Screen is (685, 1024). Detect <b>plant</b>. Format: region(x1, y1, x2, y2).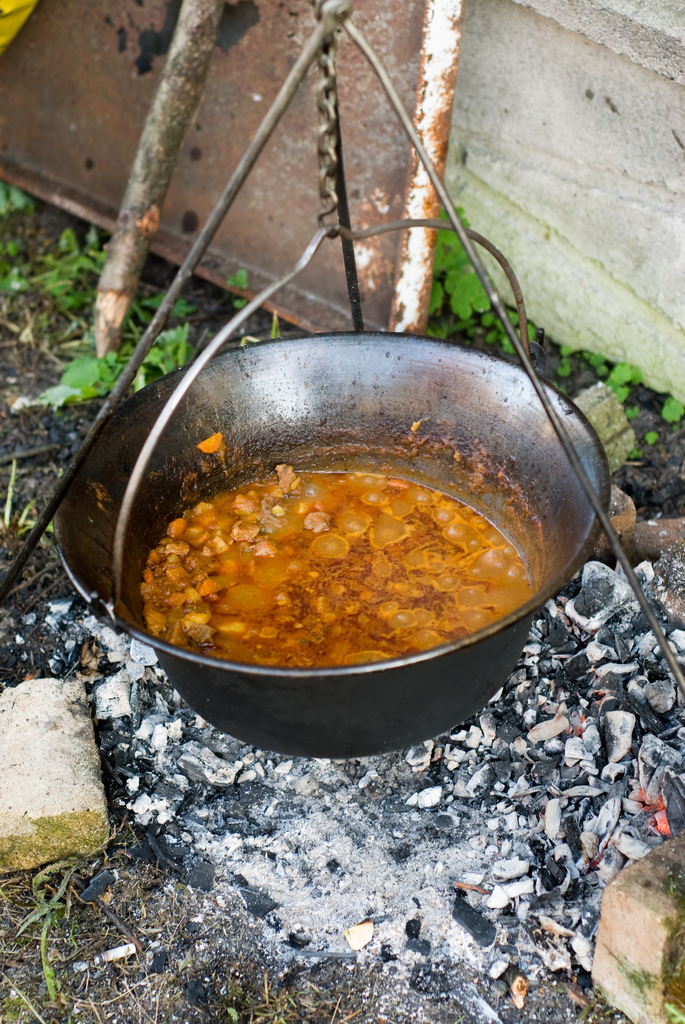
region(613, 951, 684, 1021).
